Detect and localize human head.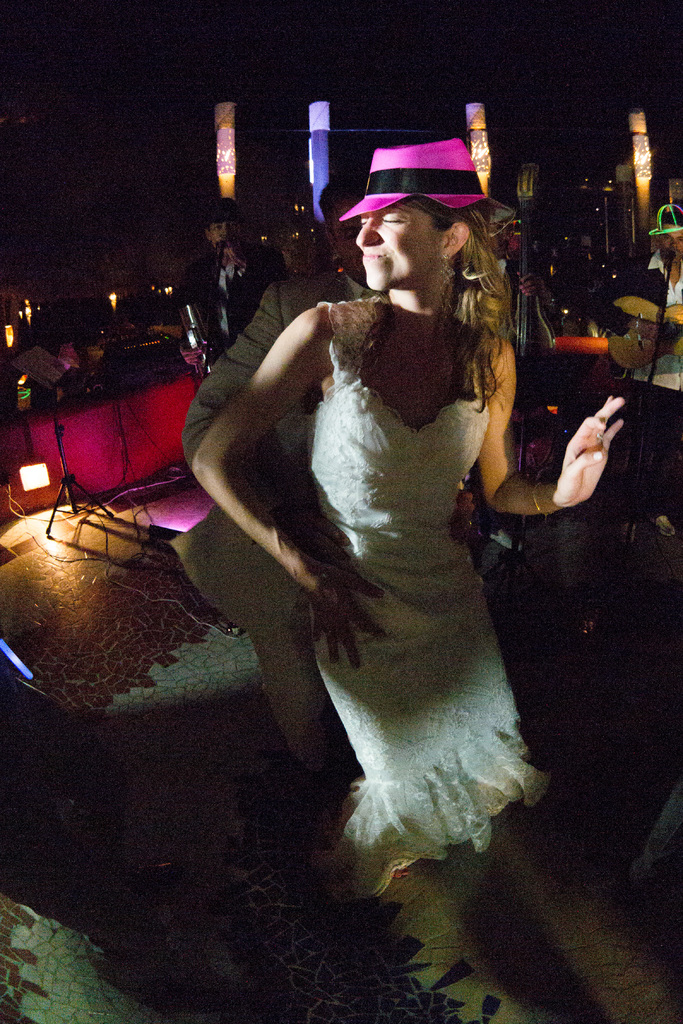
Localized at crop(324, 170, 374, 289).
